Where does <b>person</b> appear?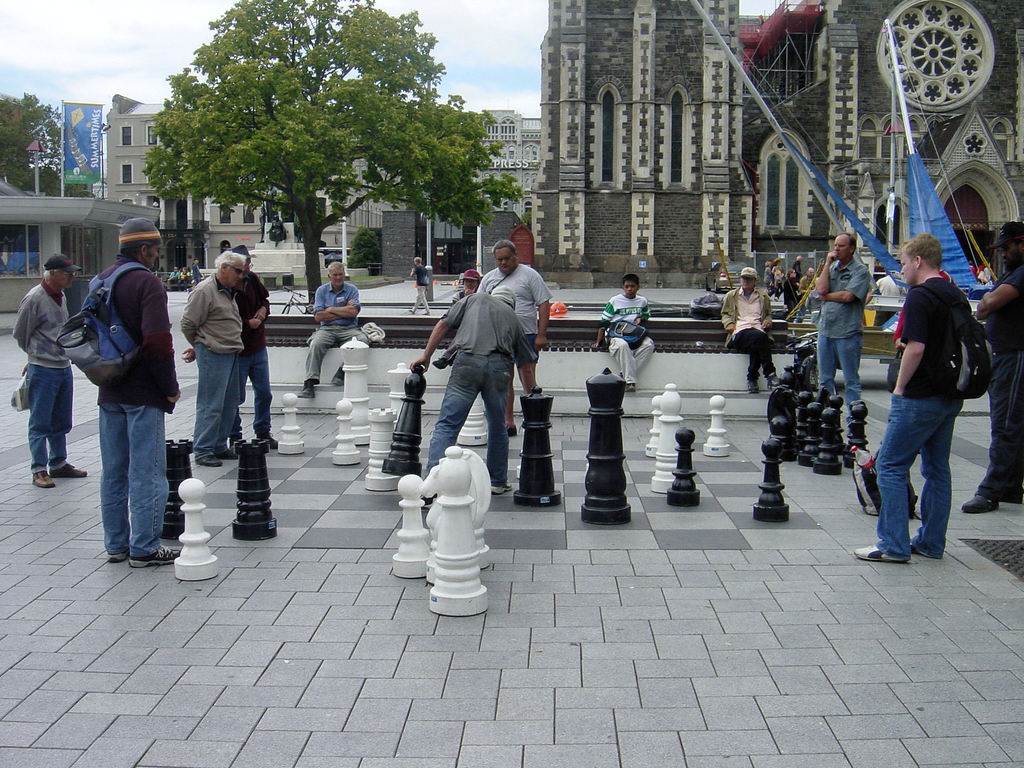
Appears at <box>723,264,783,396</box>.
